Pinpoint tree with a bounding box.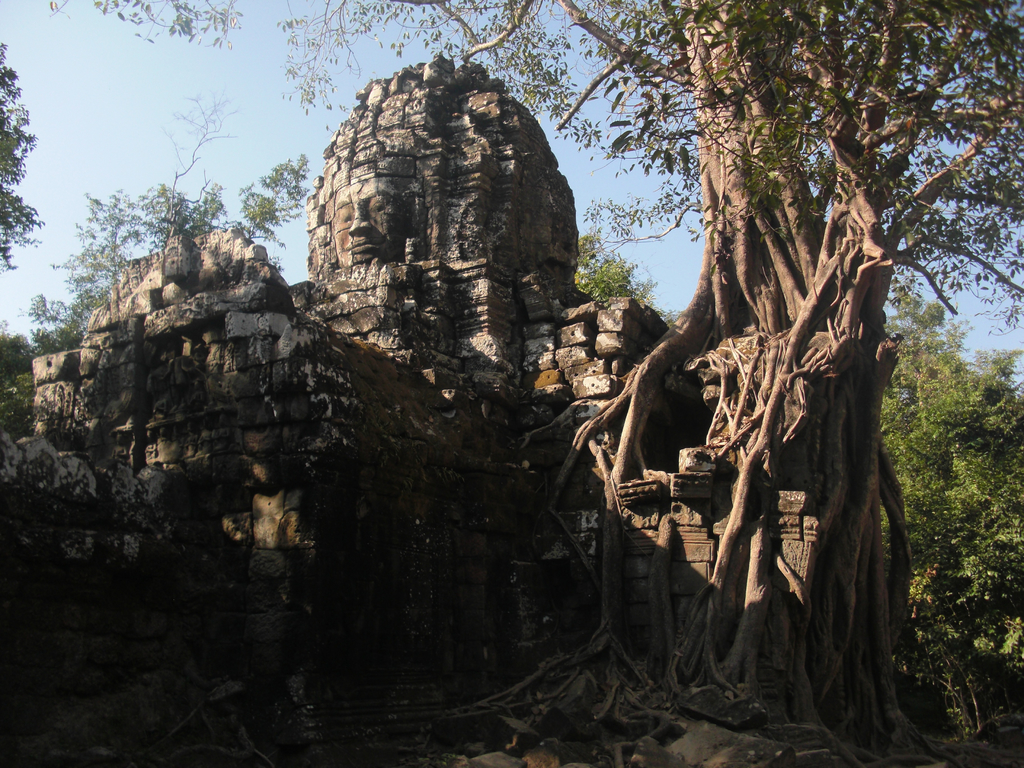
{"x1": 285, "y1": 0, "x2": 1023, "y2": 767}.
